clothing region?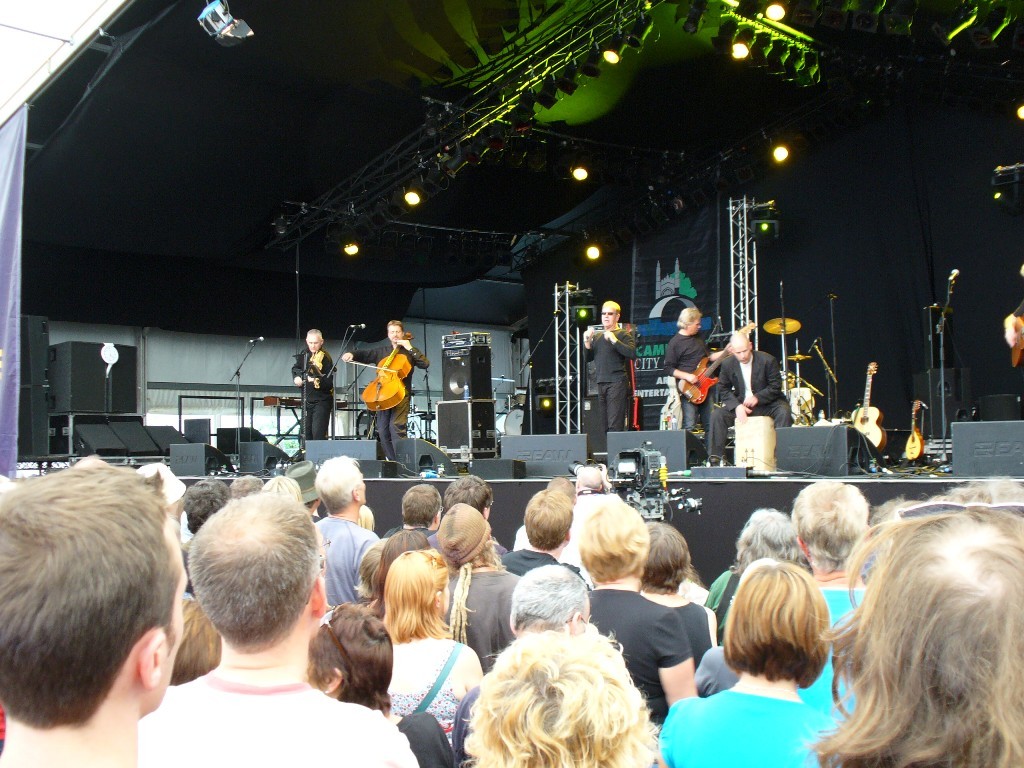
(x1=651, y1=685, x2=859, y2=767)
